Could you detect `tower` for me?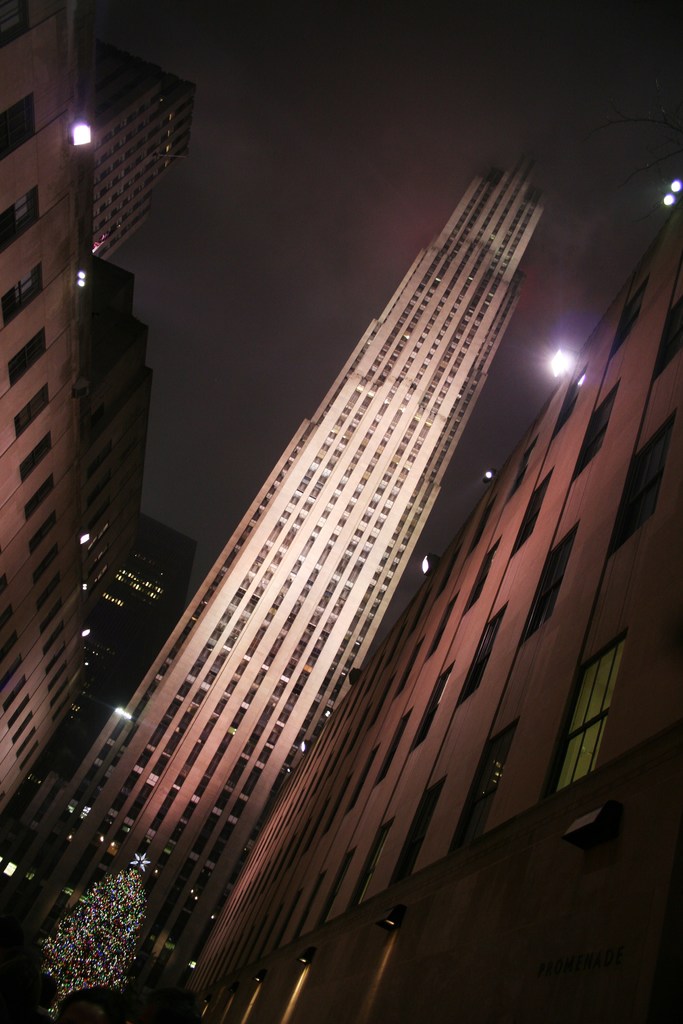
Detection result: (left=161, top=176, right=682, bottom=1004).
